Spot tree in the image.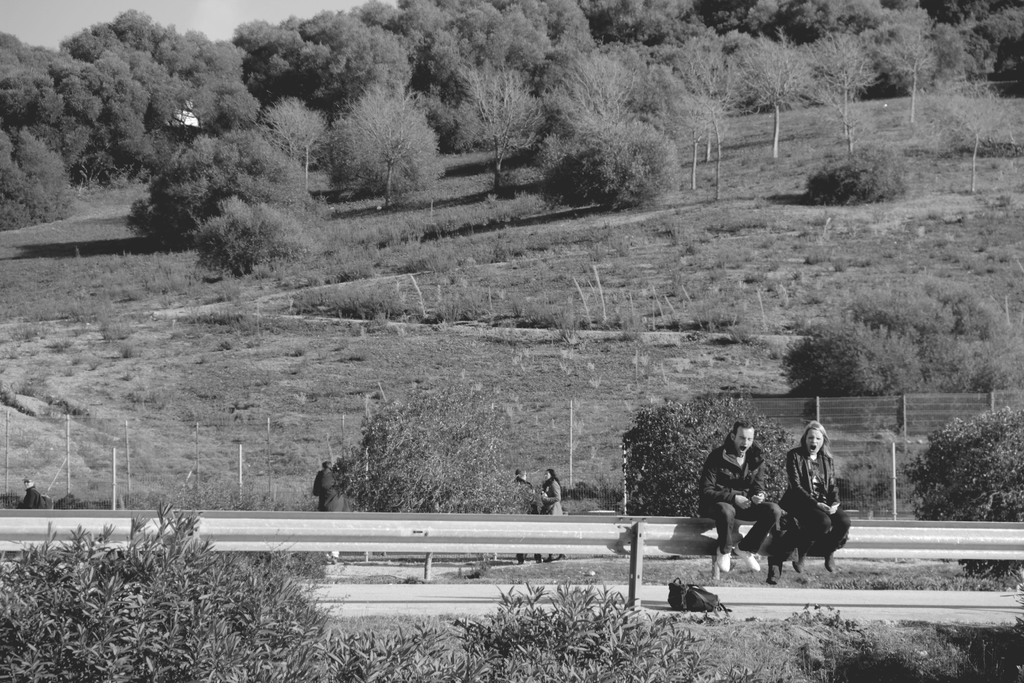
tree found at pyautogui.locateOnScreen(811, 24, 887, 127).
